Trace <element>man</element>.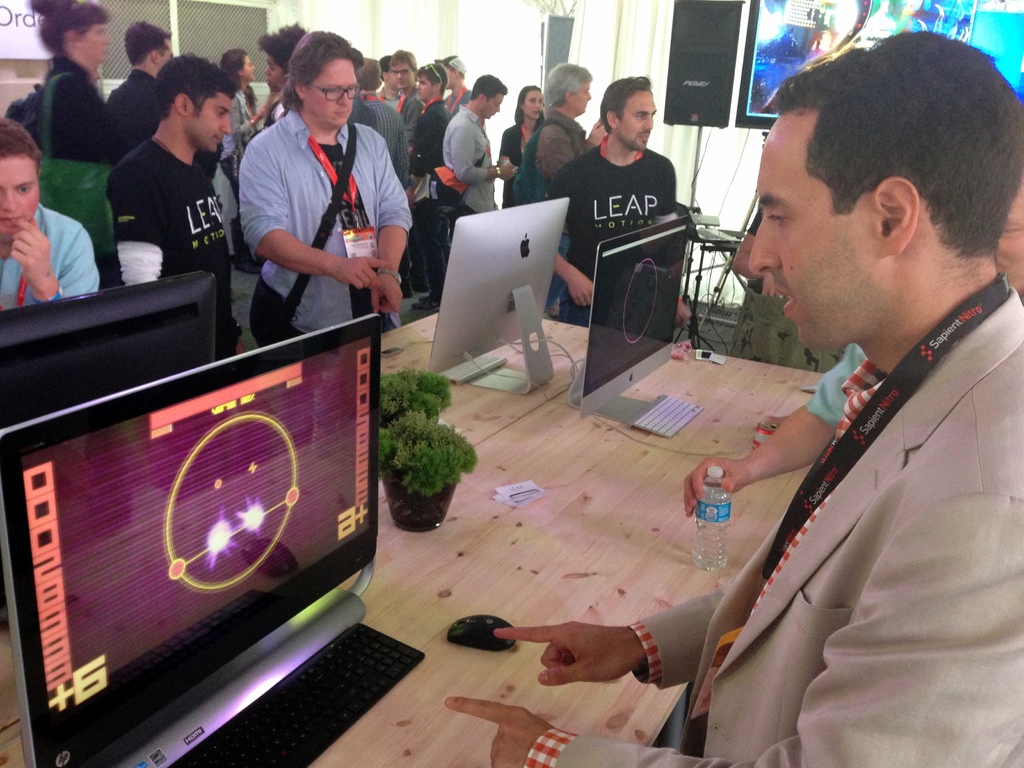
Traced to [374, 53, 399, 111].
